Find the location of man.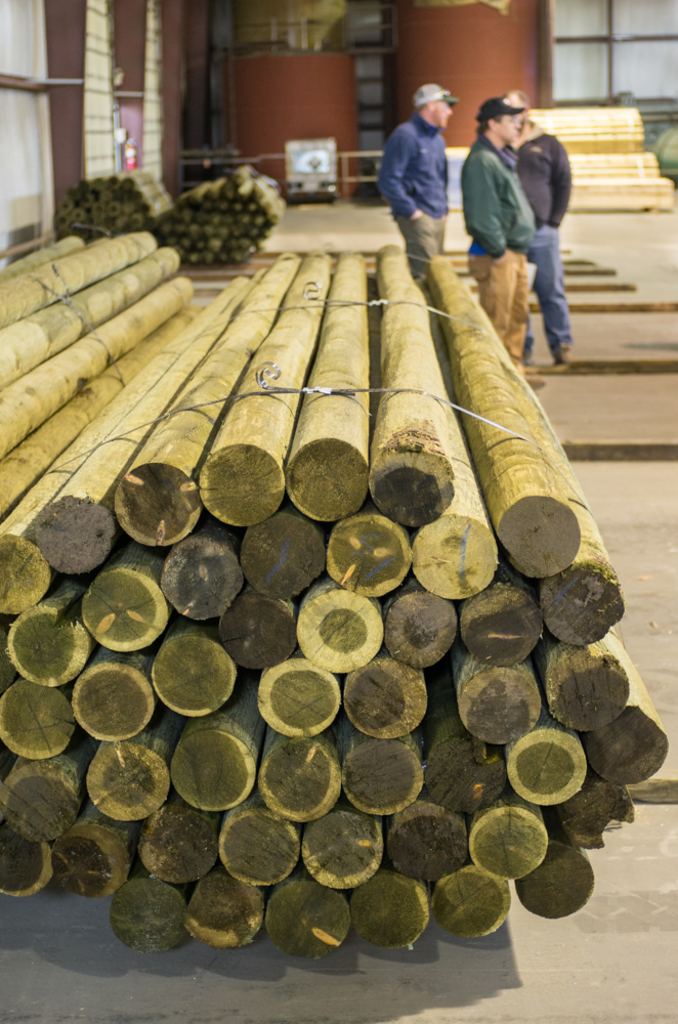
Location: (left=502, top=92, right=570, bottom=380).
